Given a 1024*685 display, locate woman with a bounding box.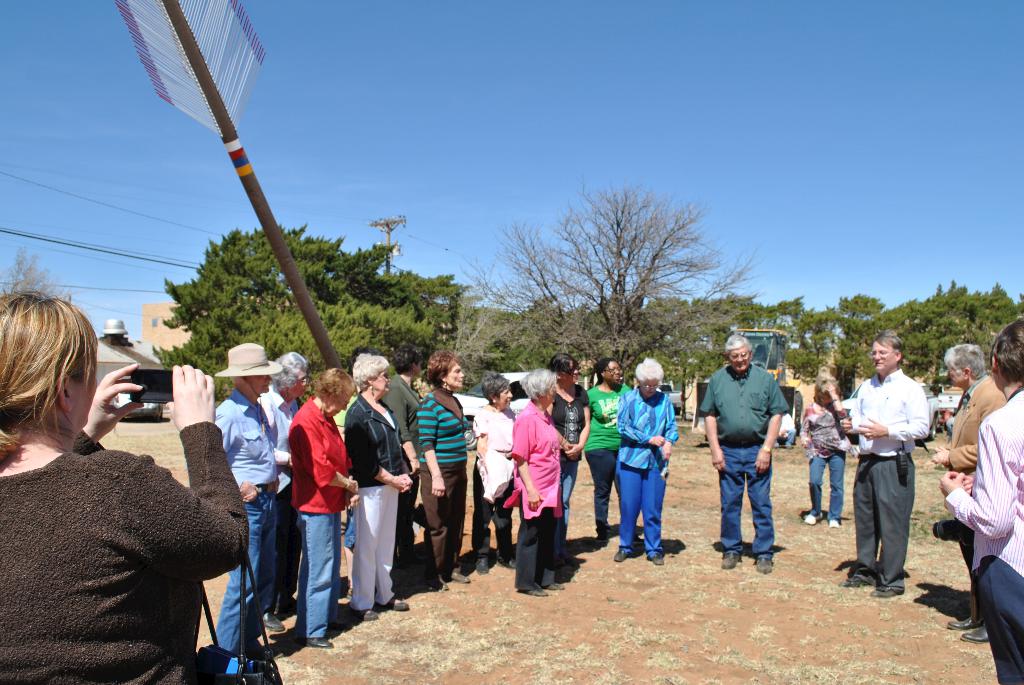
Located: 342/351/416/620.
